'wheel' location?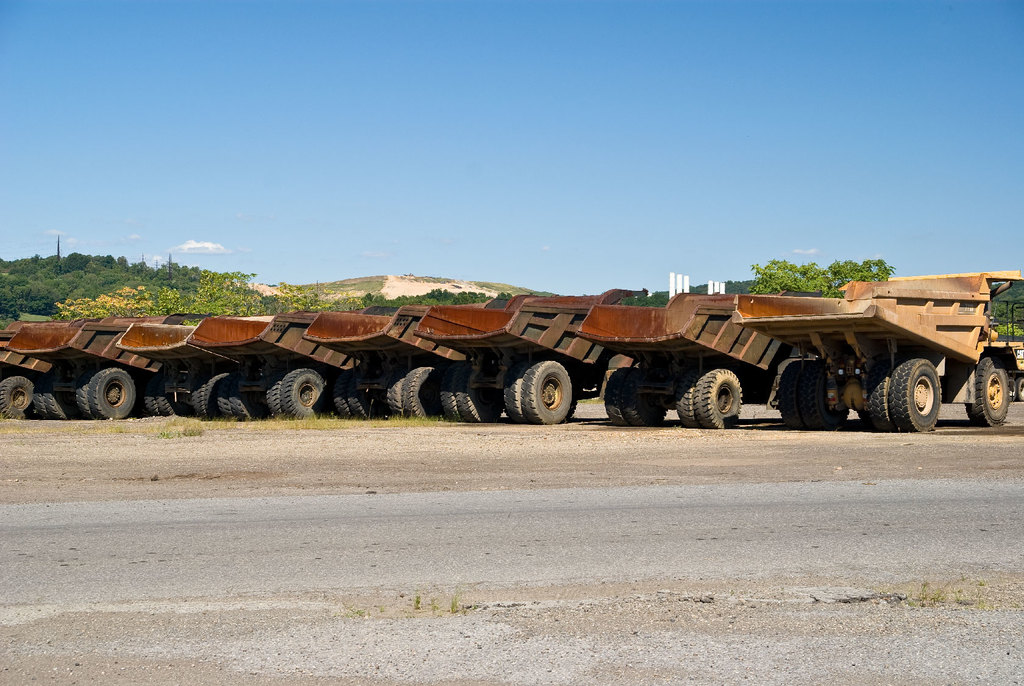
(453, 366, 504, 424)
